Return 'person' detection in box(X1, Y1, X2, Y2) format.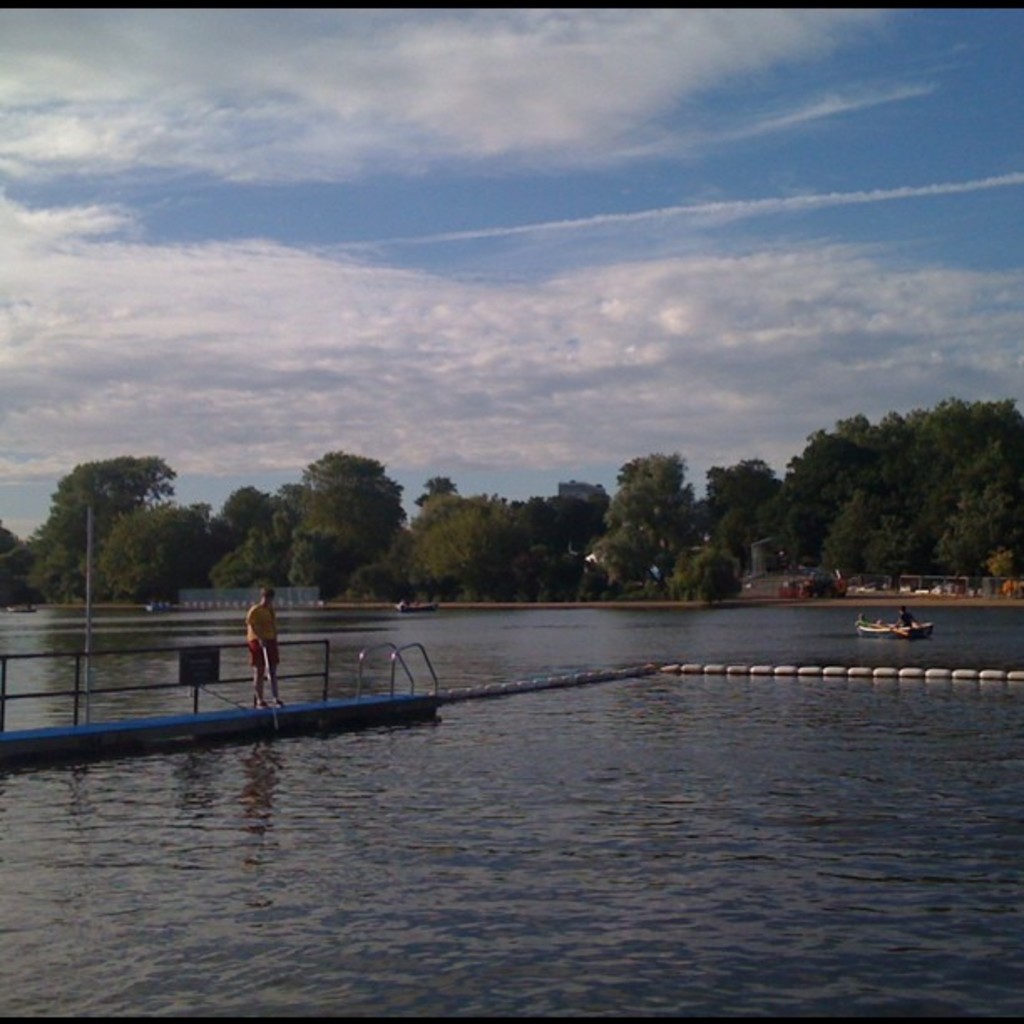
box(248, 582, 283, 708).
